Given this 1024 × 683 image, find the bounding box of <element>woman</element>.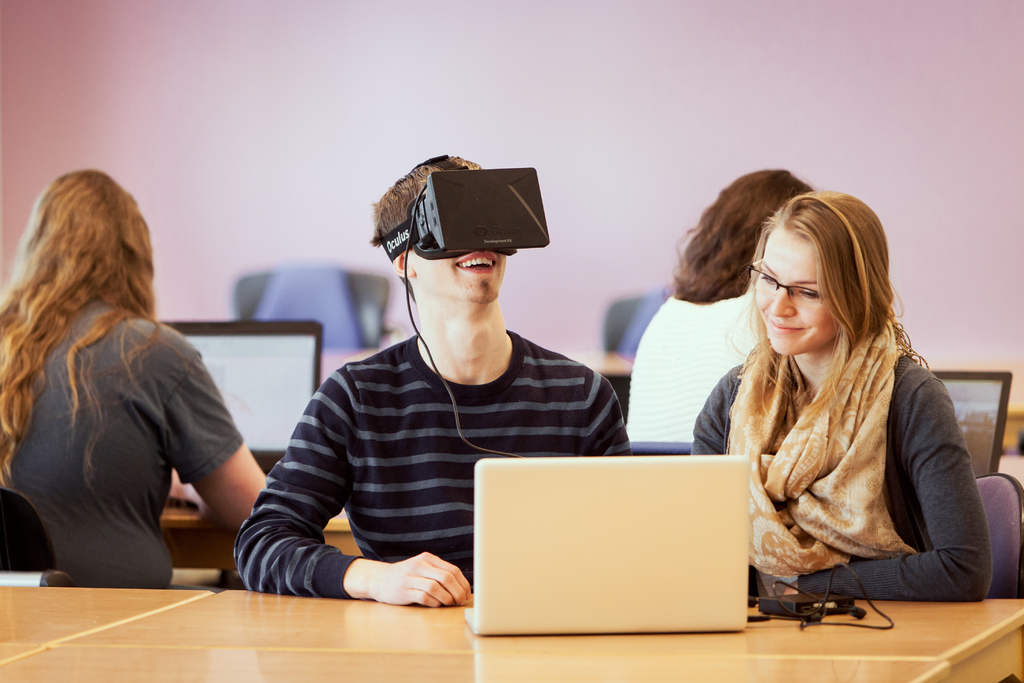
box=[616, 170, 820, 444].
